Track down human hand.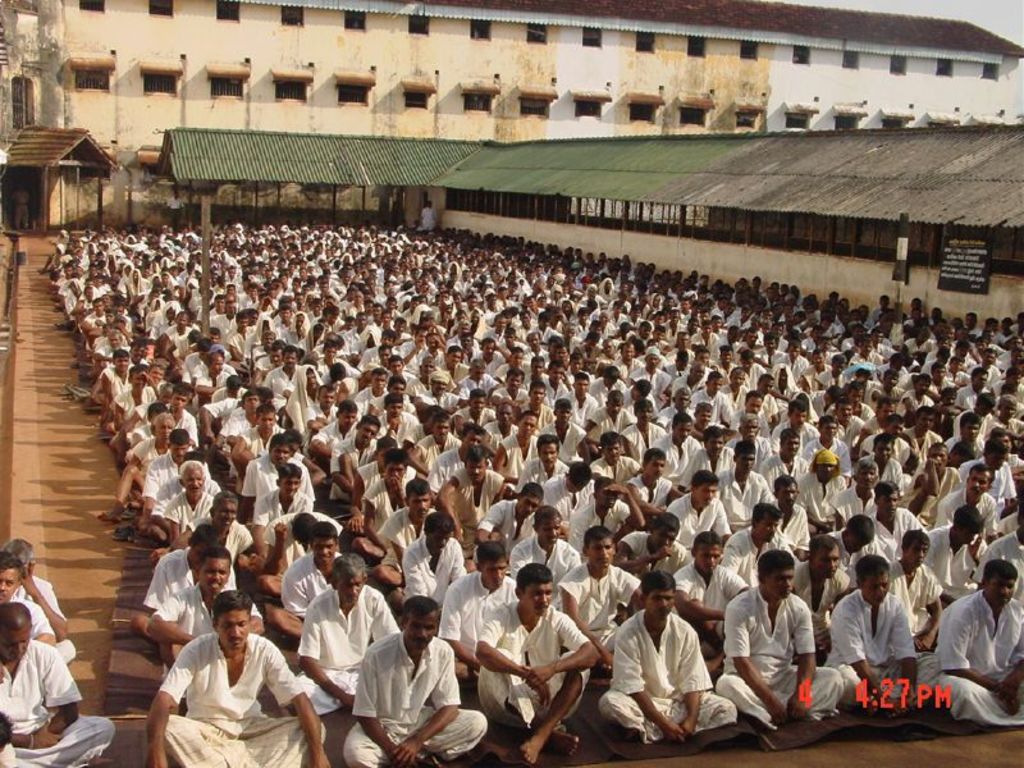
Tracked to <box>307,753,333,767</box>.
